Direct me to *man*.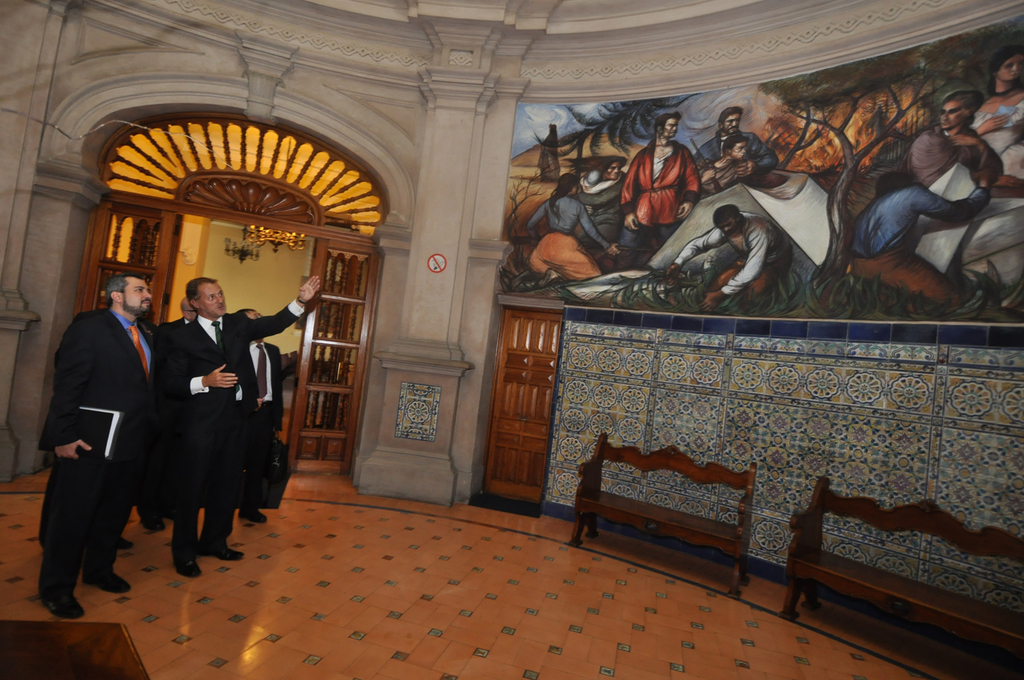
Direction: [158, 271, 322, 580].
